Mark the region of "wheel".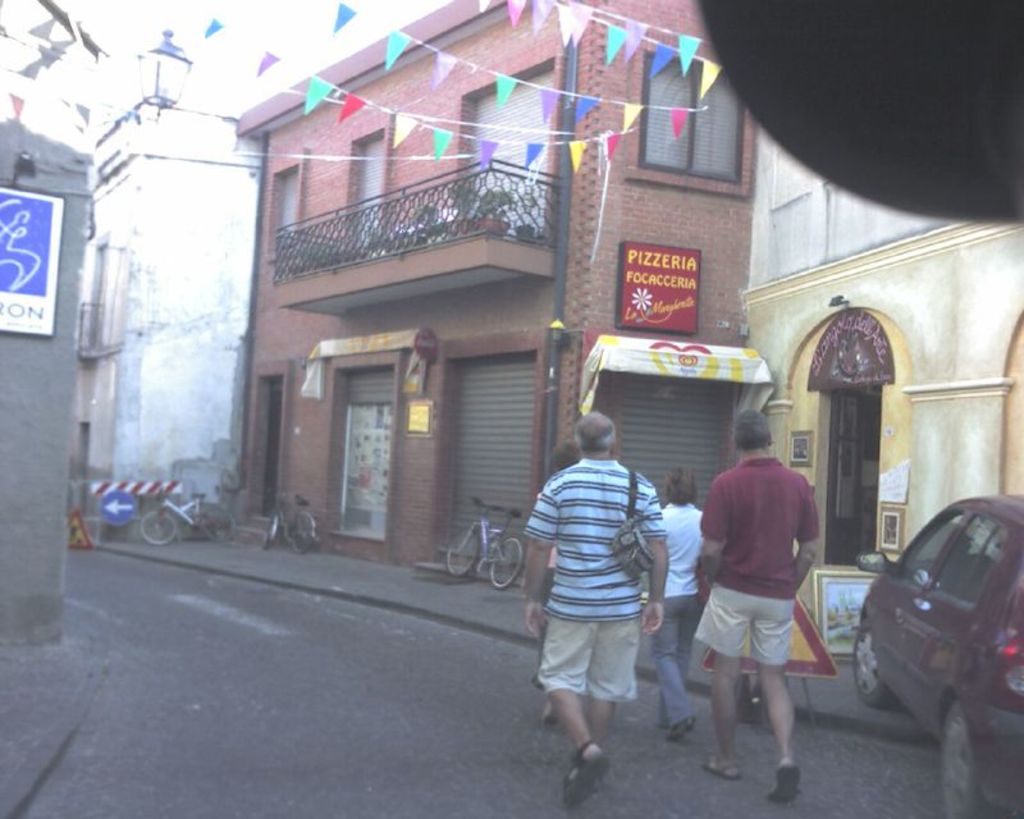
Region: 282 514 317 546.
